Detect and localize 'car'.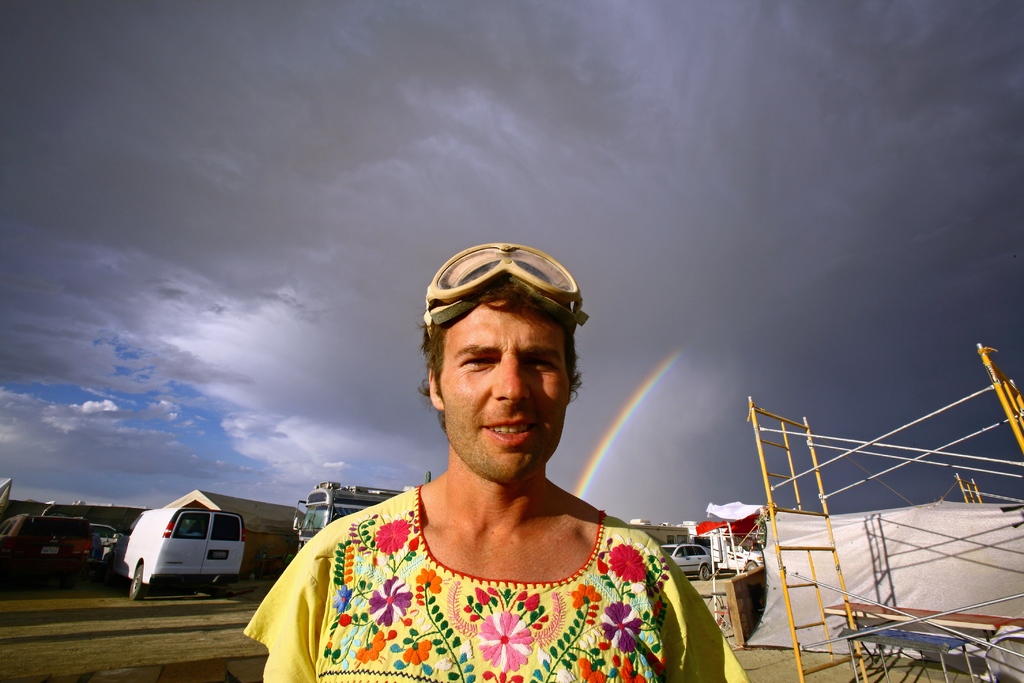
Localized at [6,506,98,594].
